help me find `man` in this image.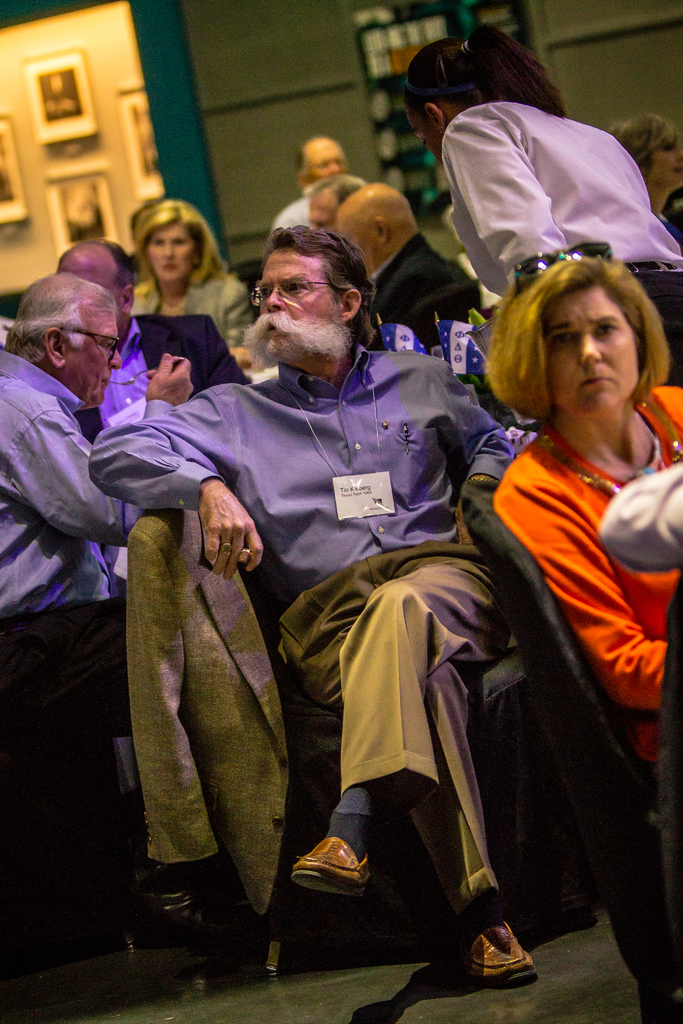
Found it: (85, 230, 512, 979).
